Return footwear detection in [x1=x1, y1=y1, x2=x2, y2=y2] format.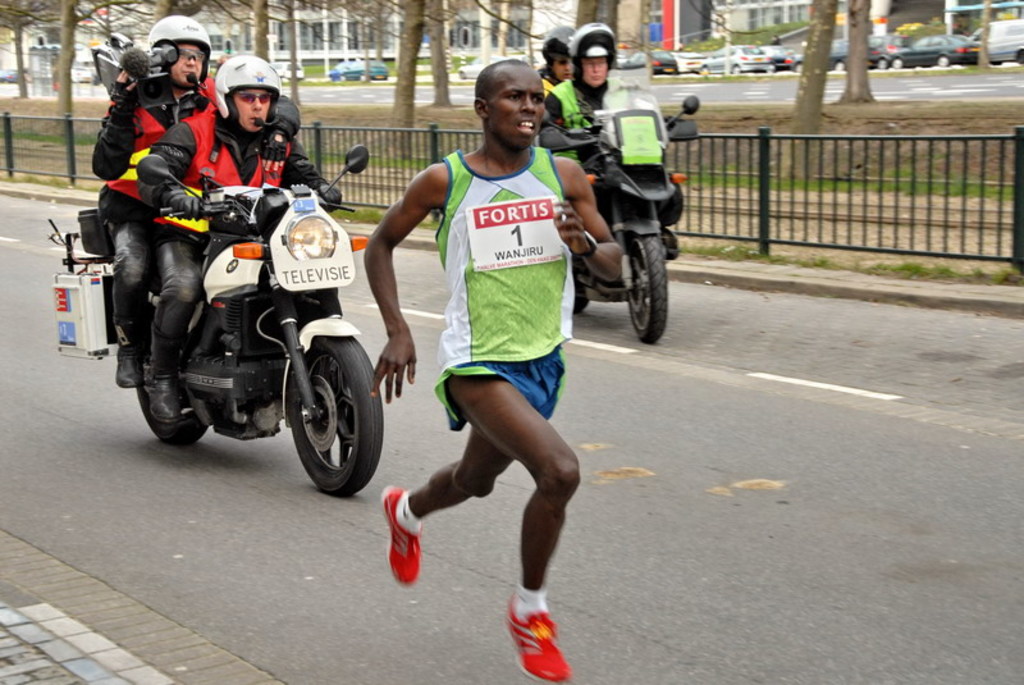
[x1=115, y1=347, x2=143, y2=391].
